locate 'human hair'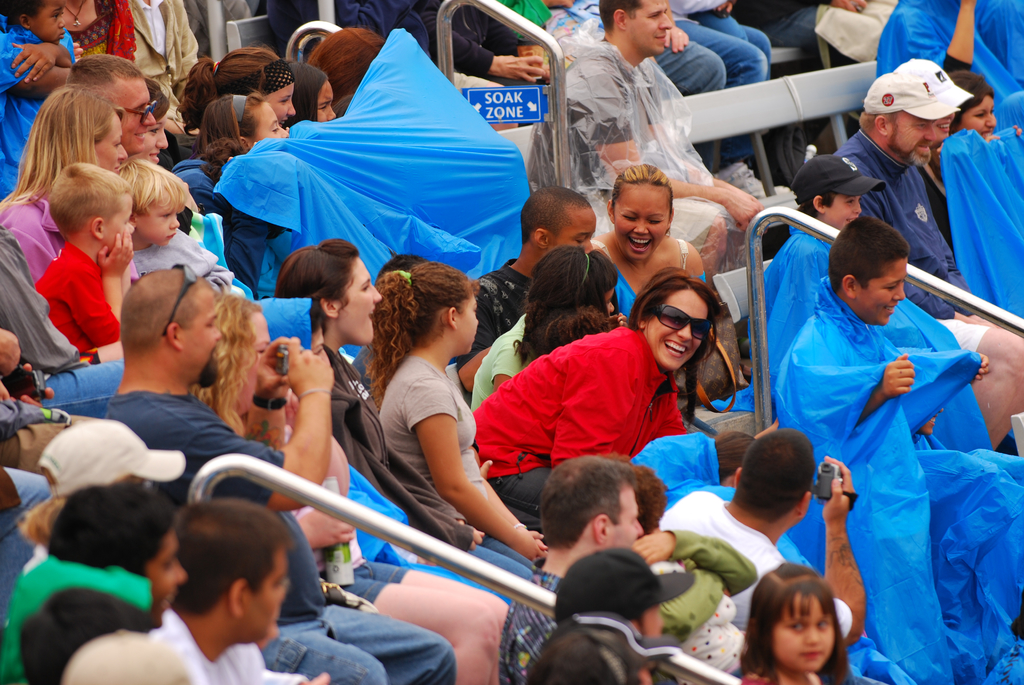
left=274, top=237, right=362, bottom=335
